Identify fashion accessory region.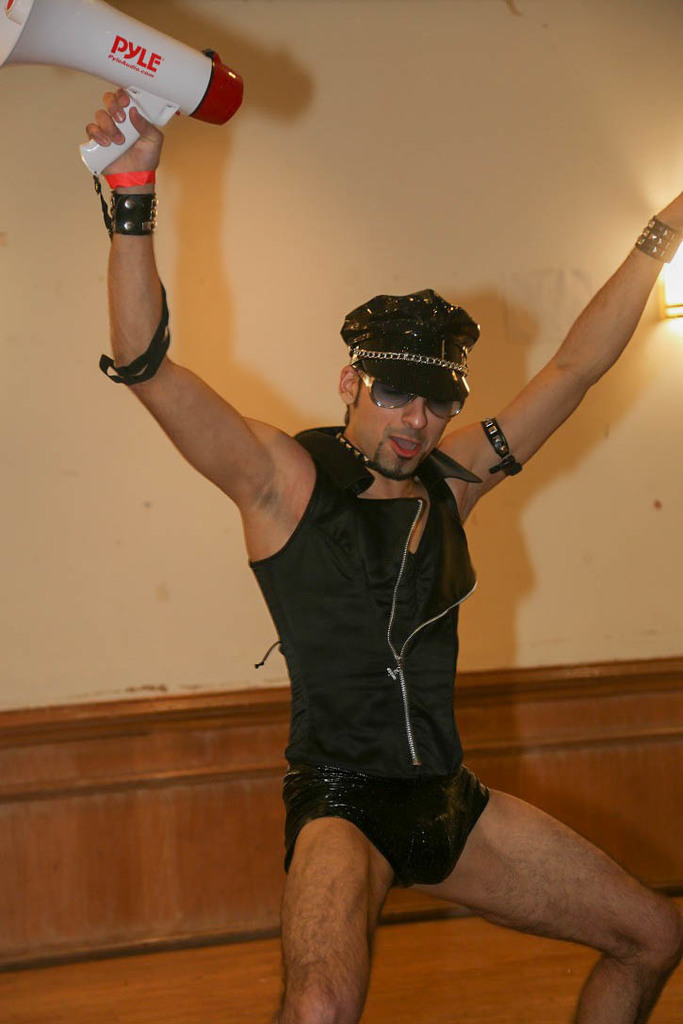
Region: locate(632, 213, 681, 268).
